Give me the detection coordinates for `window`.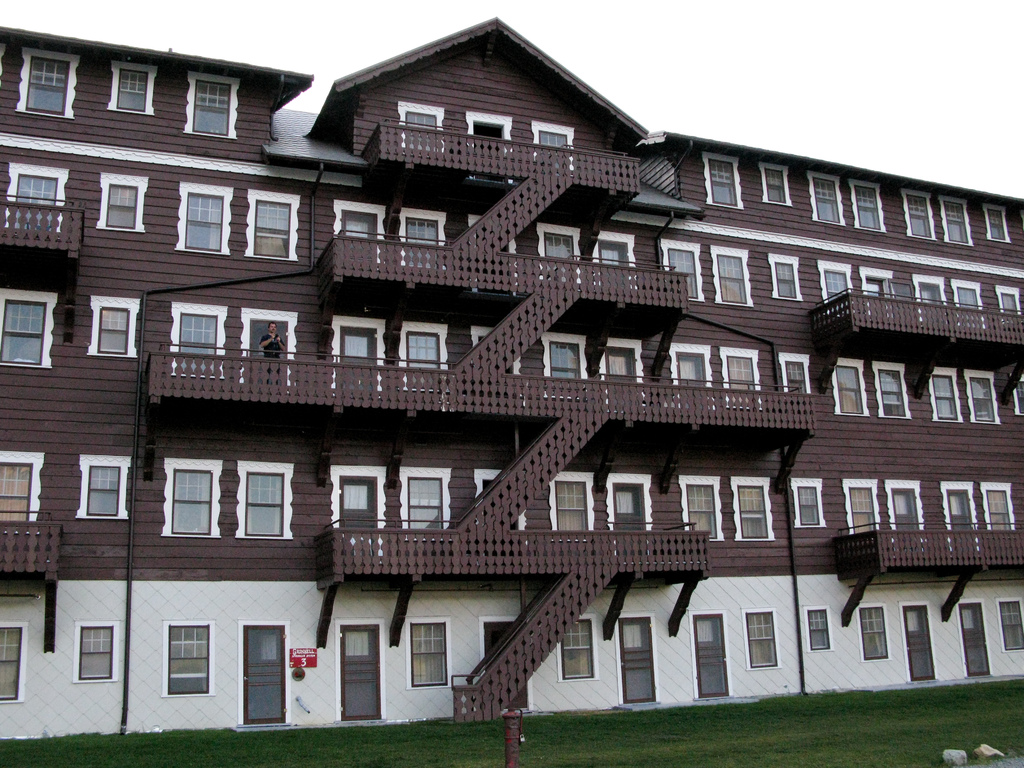
0/284/63/369.
